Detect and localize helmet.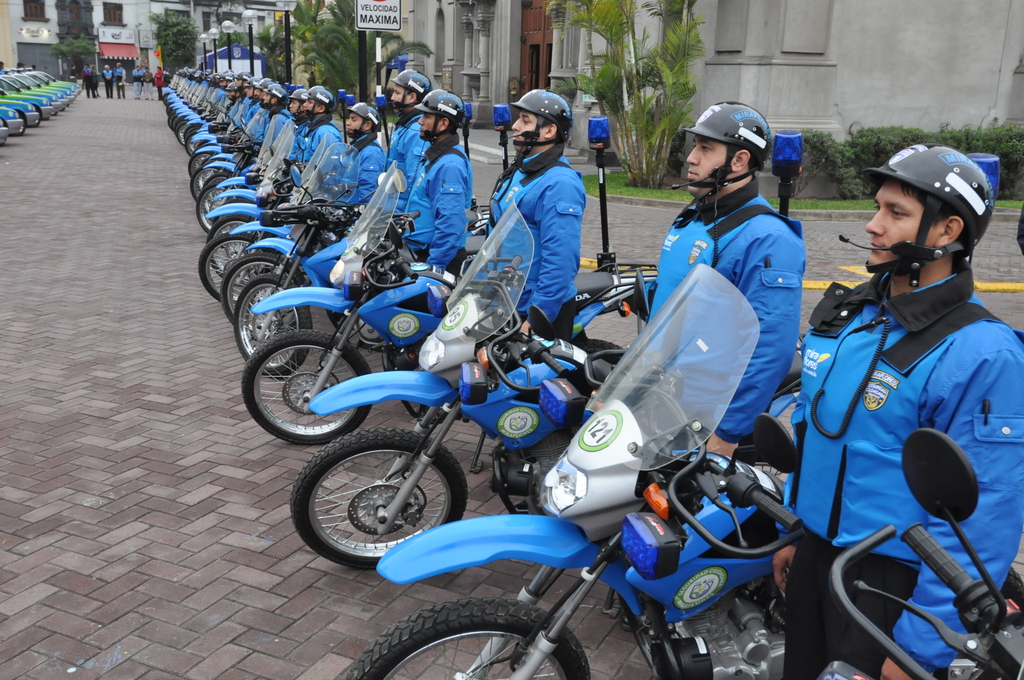
Localized at Rect(413, 88, 470, 147).
